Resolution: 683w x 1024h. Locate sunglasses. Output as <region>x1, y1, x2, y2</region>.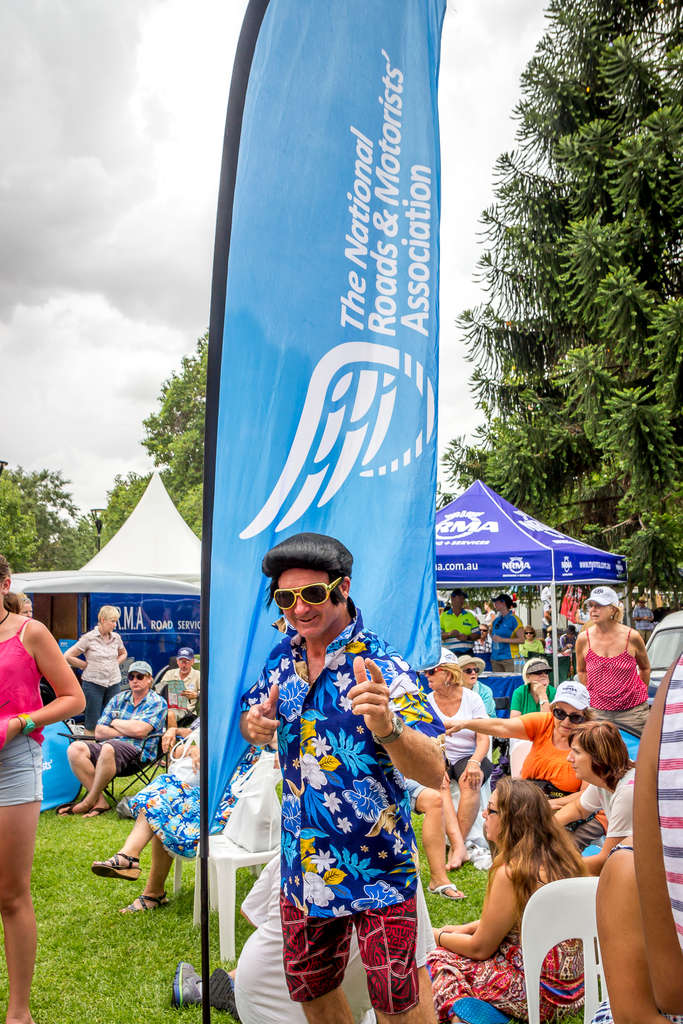
<region>274, 574, 349, 612</region>.
